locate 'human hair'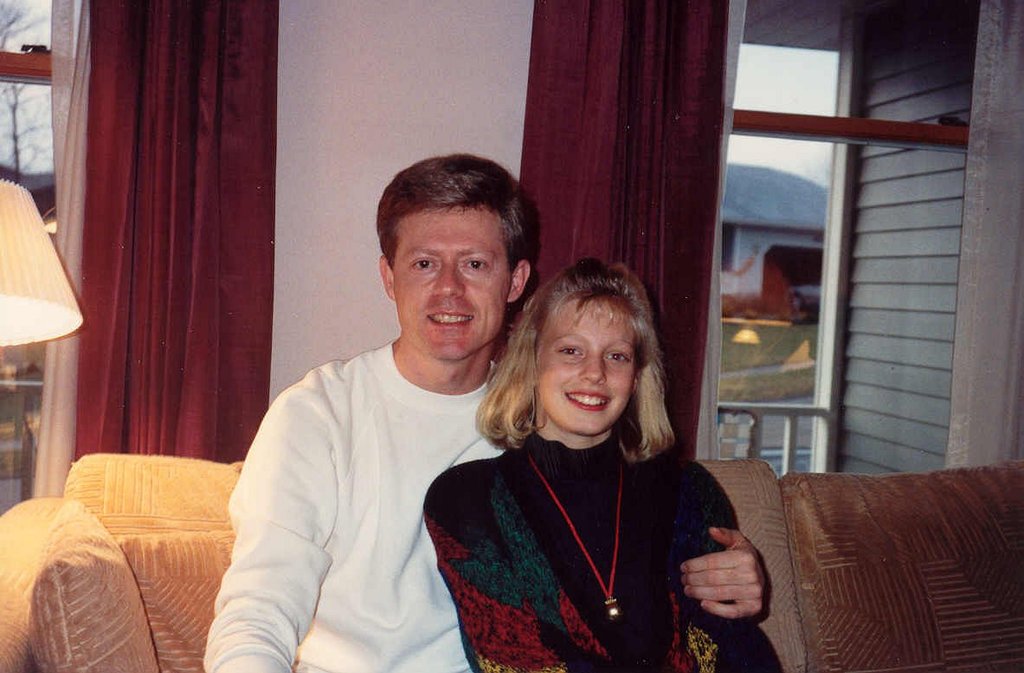
box(496, 256, 668, 467)
